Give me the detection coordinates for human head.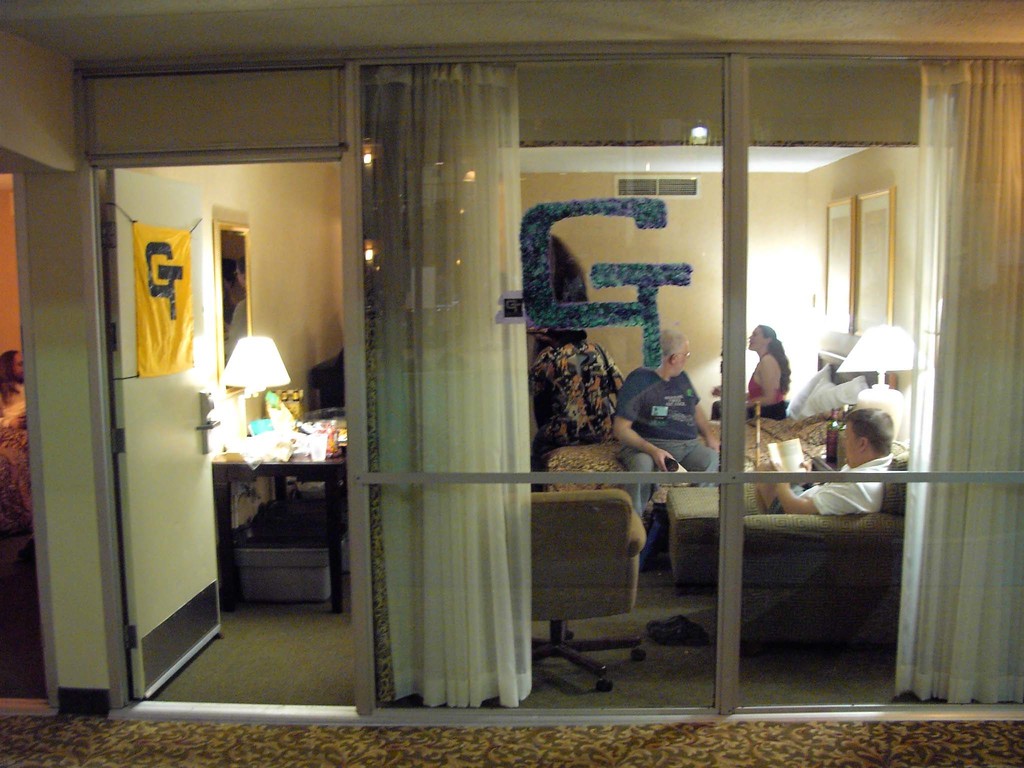
748, 325, 778, 345.
